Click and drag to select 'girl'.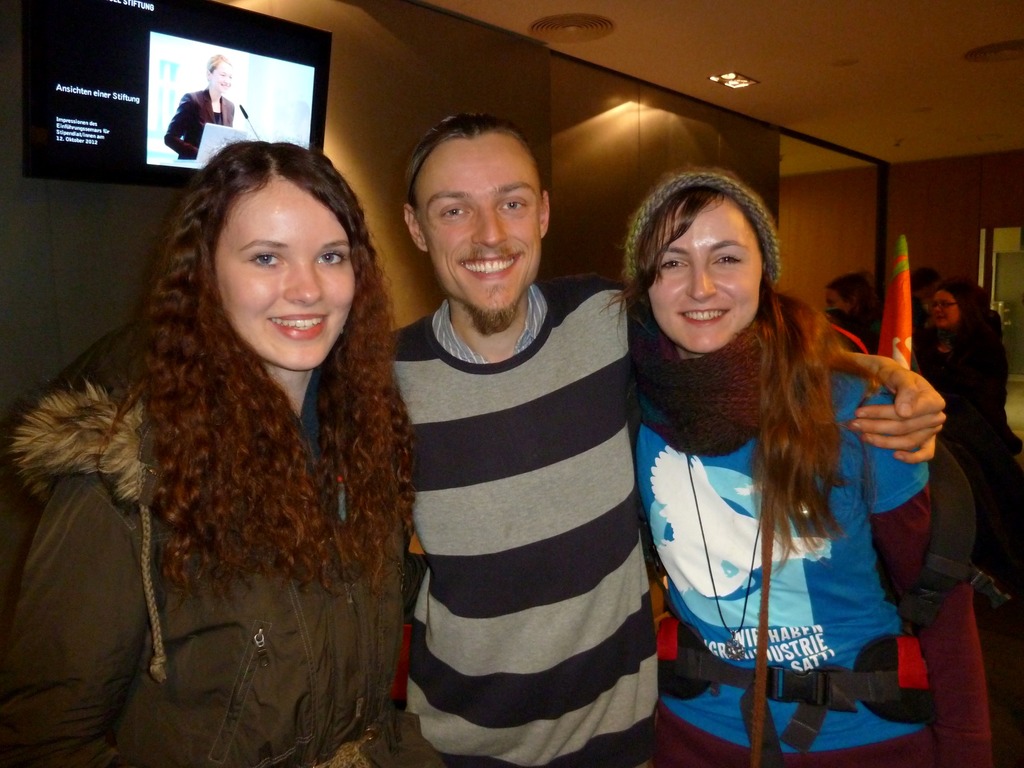
Selection: {"x1": 0, "y1": 130, "x2": 422, "y2": 767}.
